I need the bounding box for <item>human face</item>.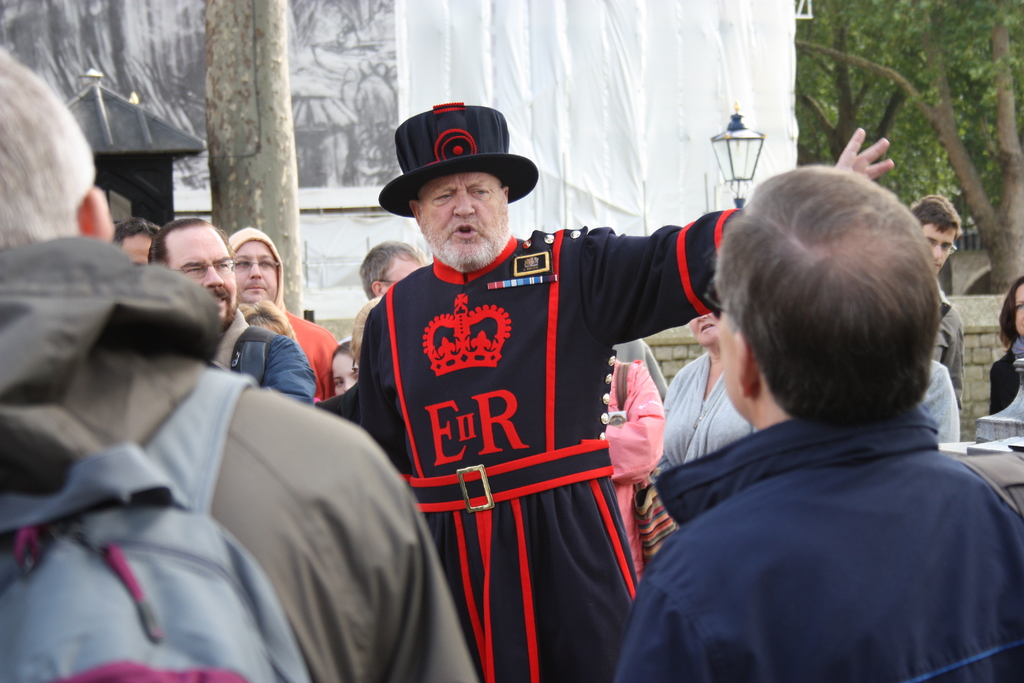
Here it is: {"x1": 114, "y1": 234, "x2": 153, "y2": 265}.
